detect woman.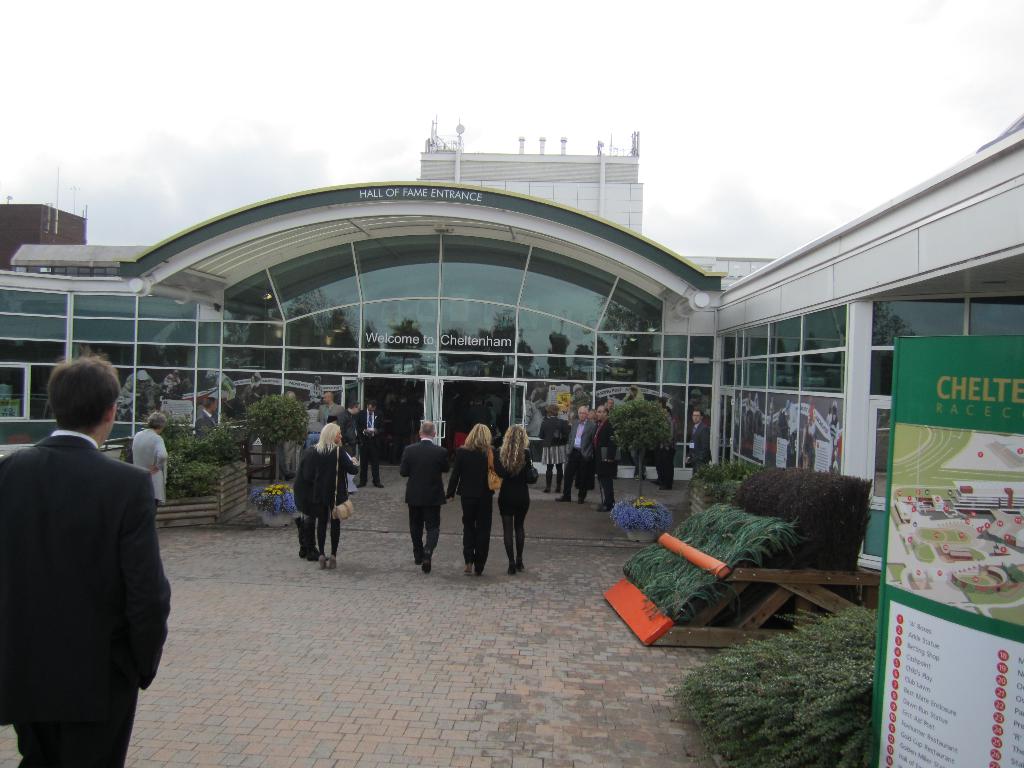
Detected at bbox=(500, 422, 538, 569).
